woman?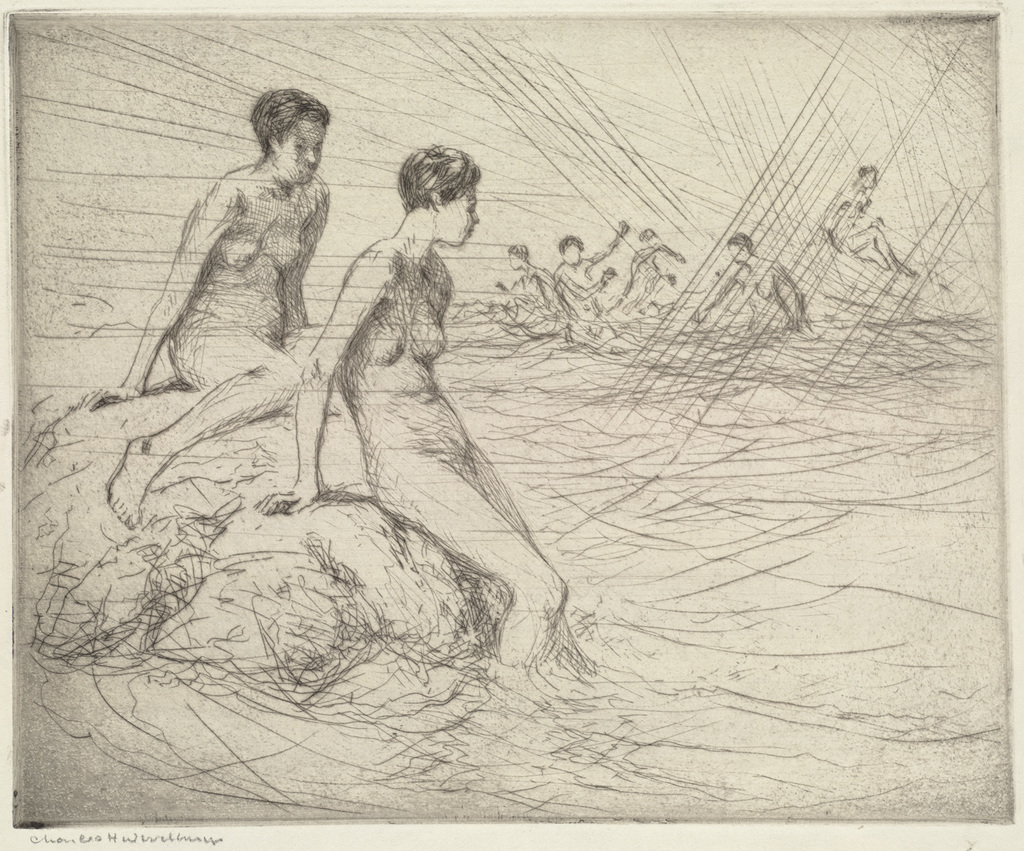
<region>255, 141, 568, 669</region>
